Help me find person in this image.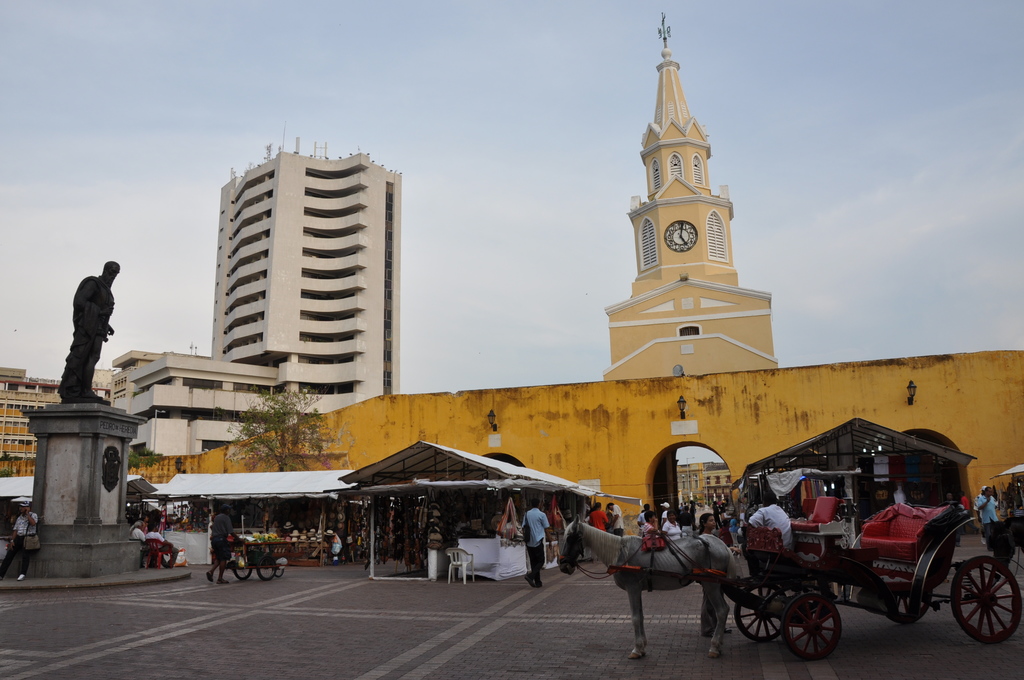
Found it: <box>585,499,609,531</box>.
